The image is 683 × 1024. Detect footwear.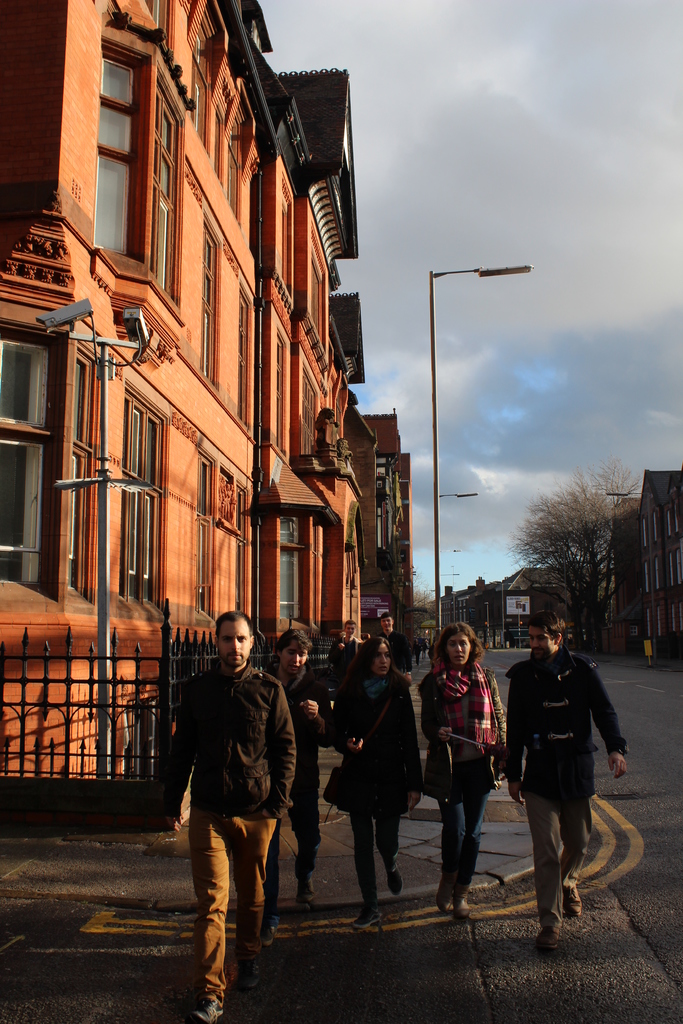
Detection: left=183, top=995, right=223, bottom=1023.
